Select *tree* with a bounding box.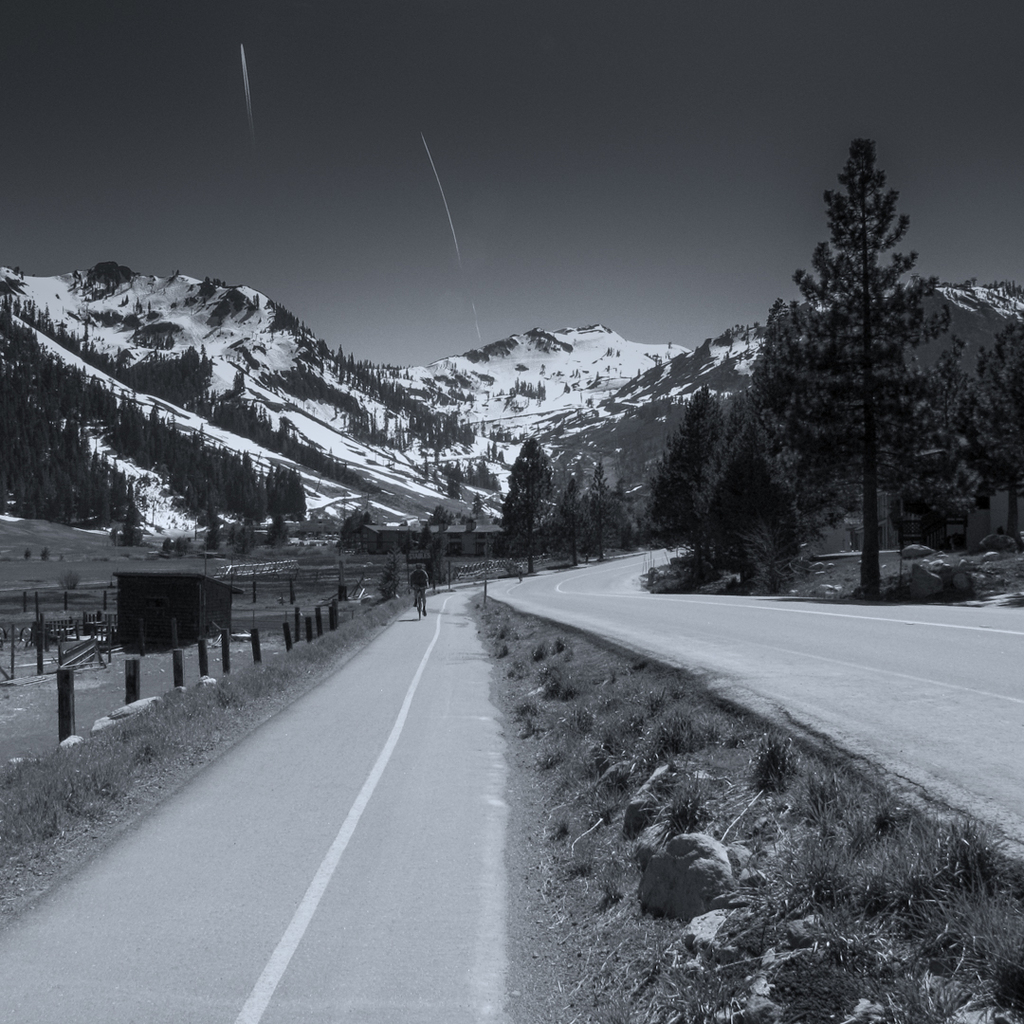
753,127,979,599.
